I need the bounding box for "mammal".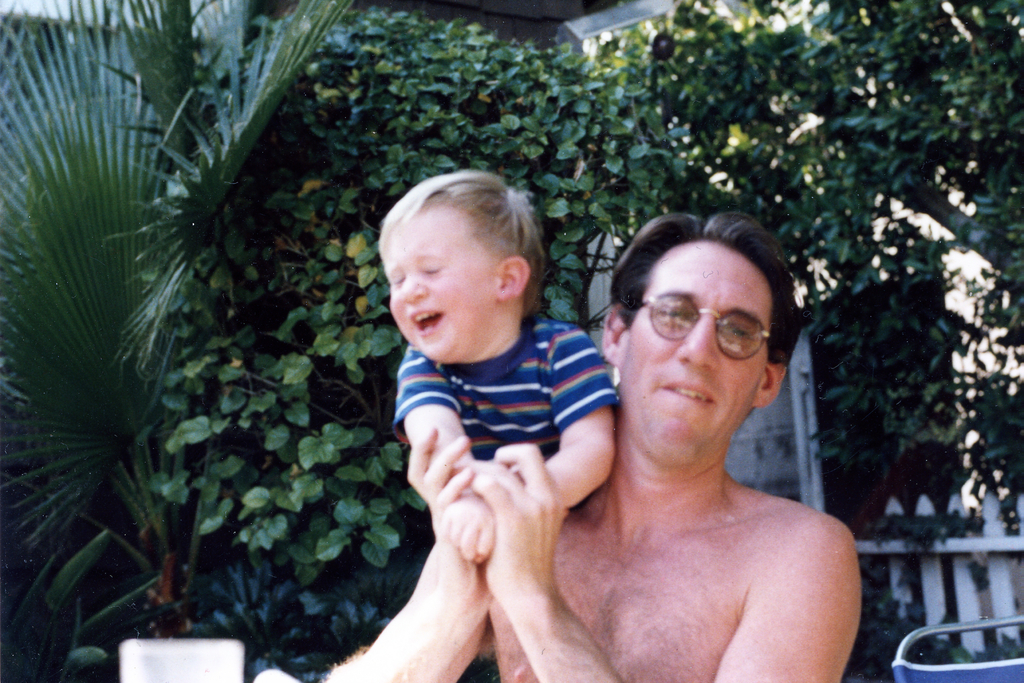
Here it is: {"left": 374, "top": 173, "right": 618, "bottom": 573}.
